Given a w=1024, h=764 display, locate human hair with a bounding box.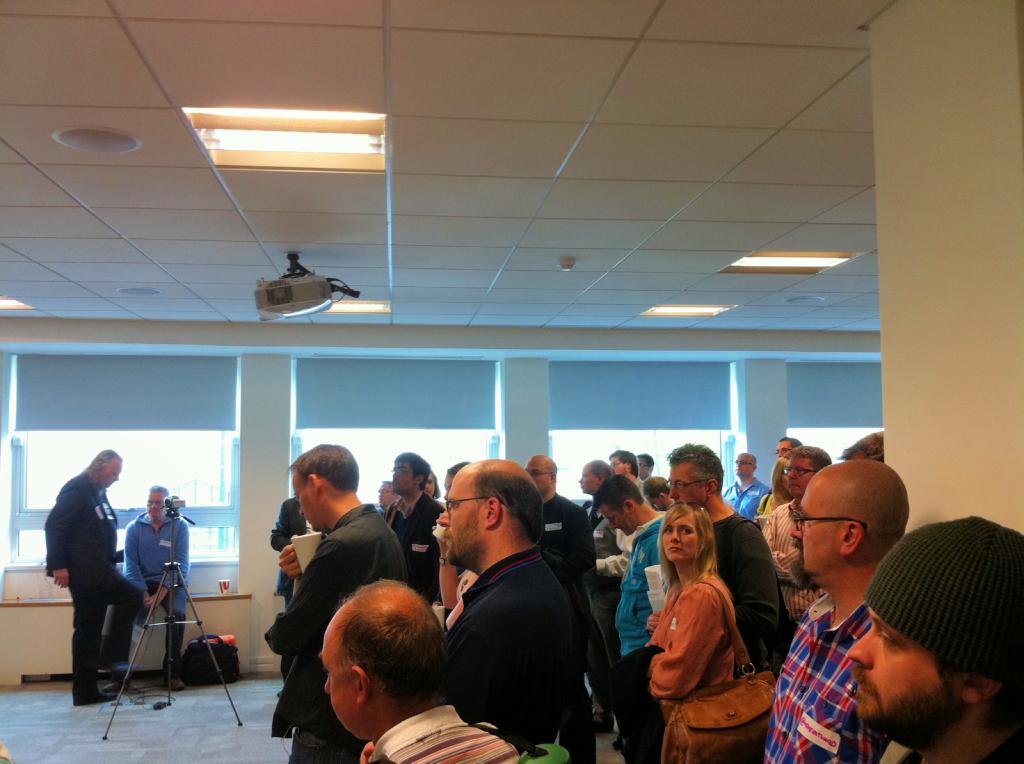
Located: (392,449,431,488).
